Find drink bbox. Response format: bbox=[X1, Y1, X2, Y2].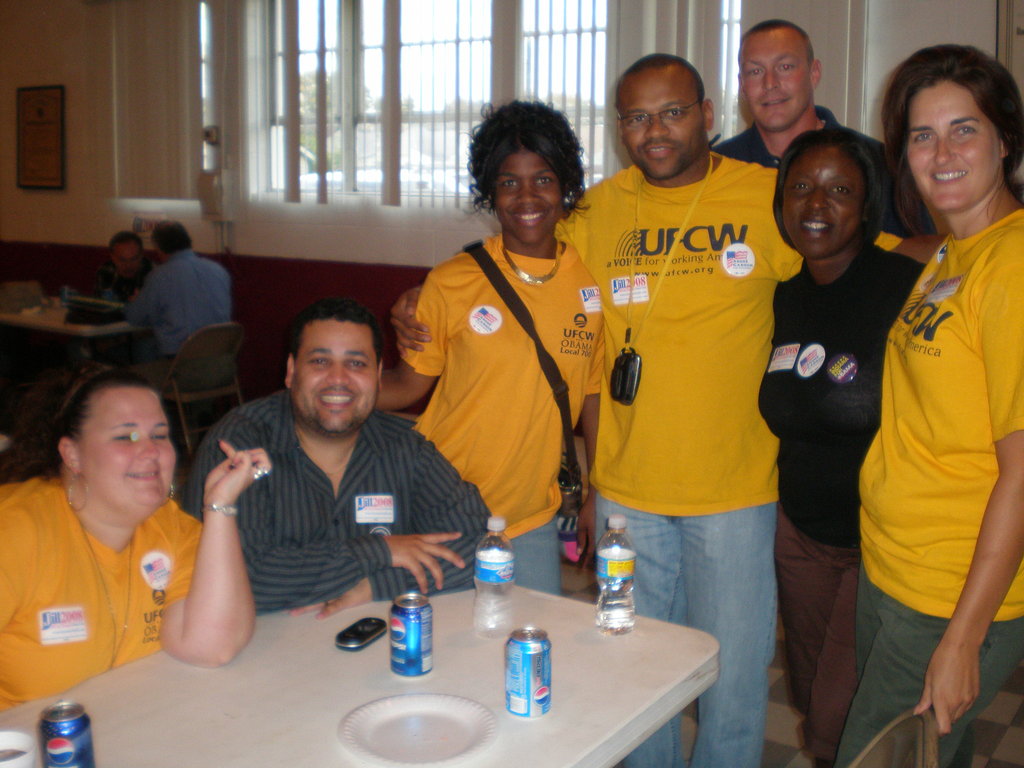
bbox=[493, 628, 560, 736].
